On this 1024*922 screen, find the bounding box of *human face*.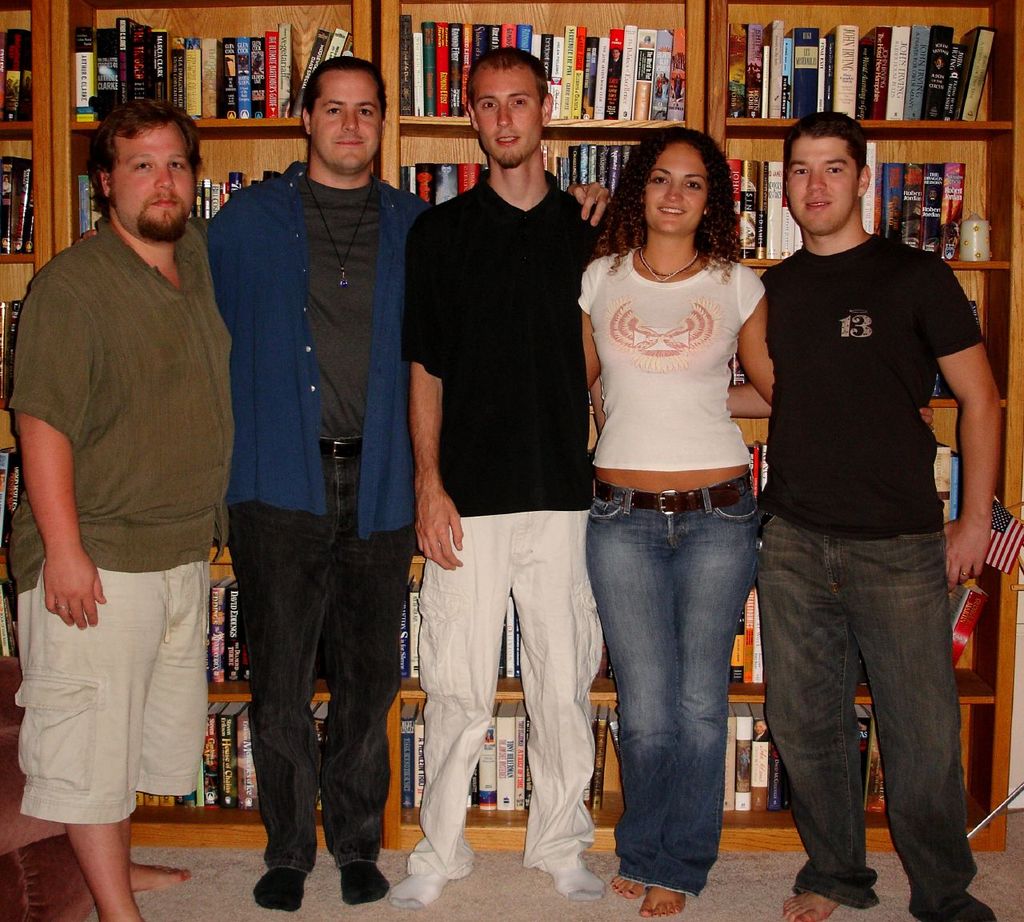
Bounding box: select_region(110, 122, 197, 231).
